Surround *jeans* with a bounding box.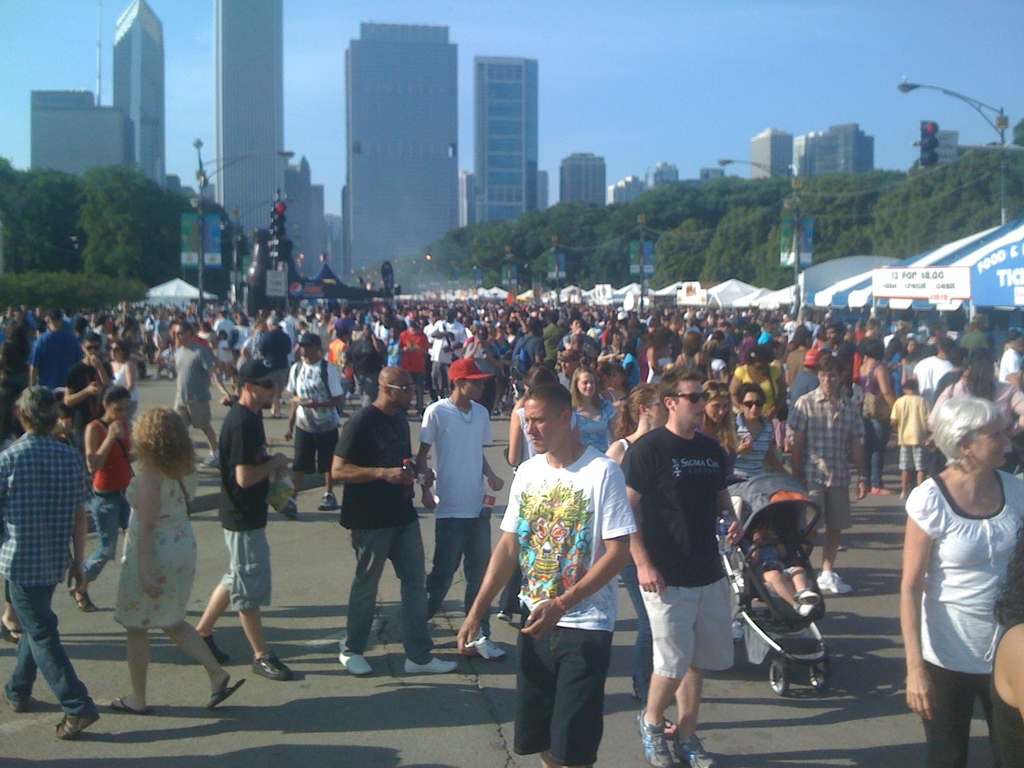
crop(490, 577, 523, 607).
